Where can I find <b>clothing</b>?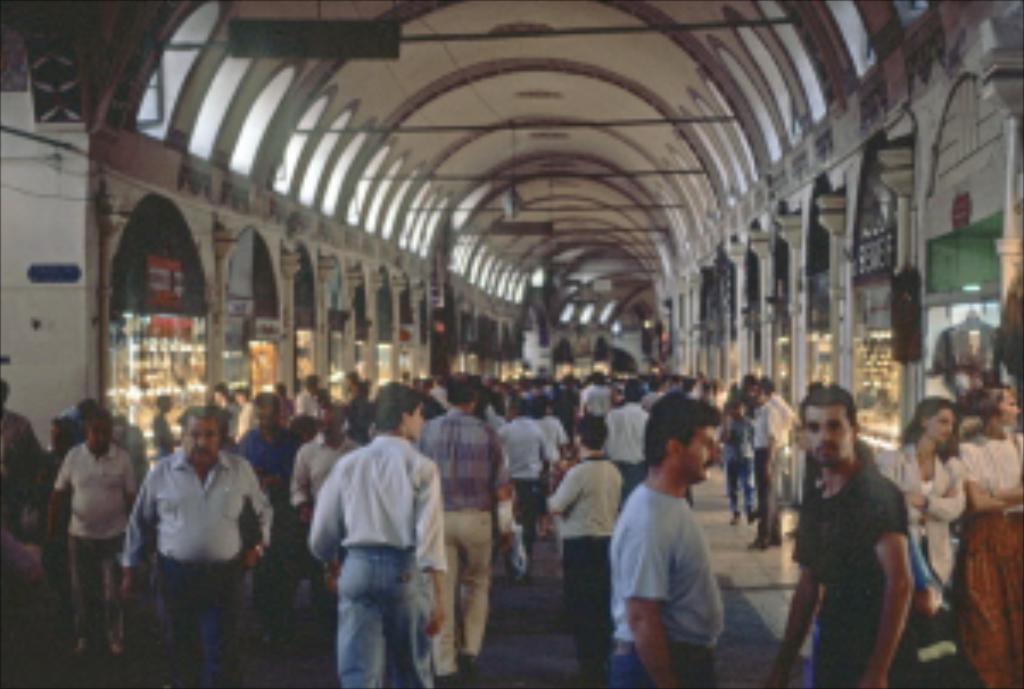
You can find it at {"left": 0, "top": 409, "right": 34, "bottom": 525}.
